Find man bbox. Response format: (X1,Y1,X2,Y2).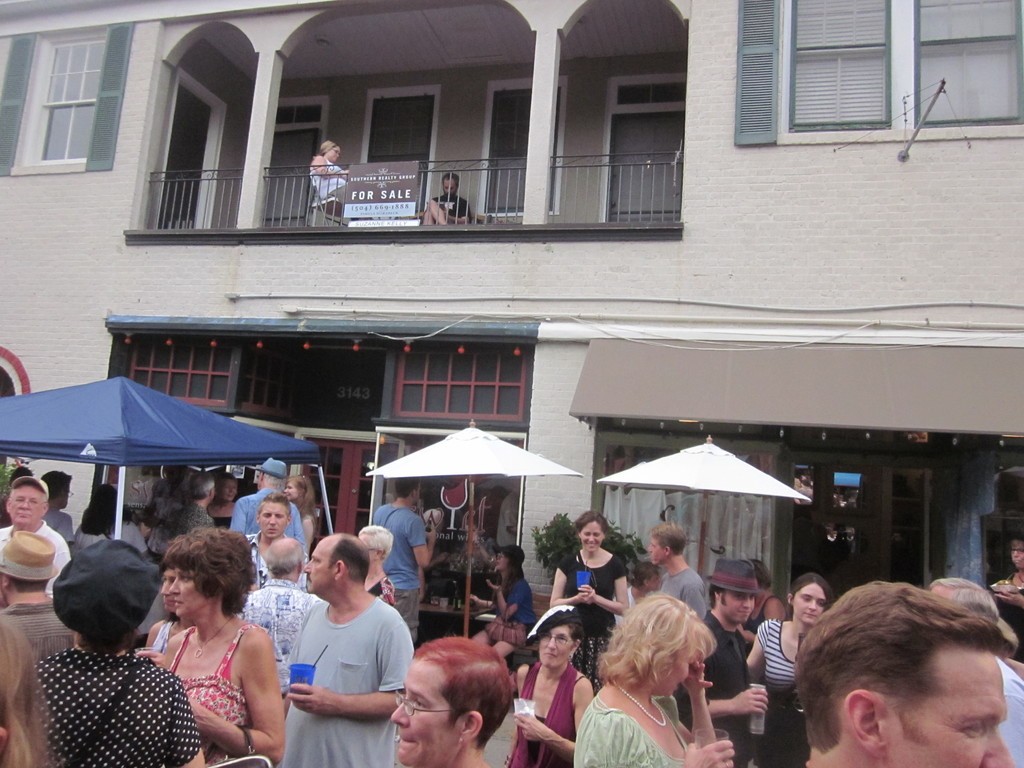
(149,472,215,557).
